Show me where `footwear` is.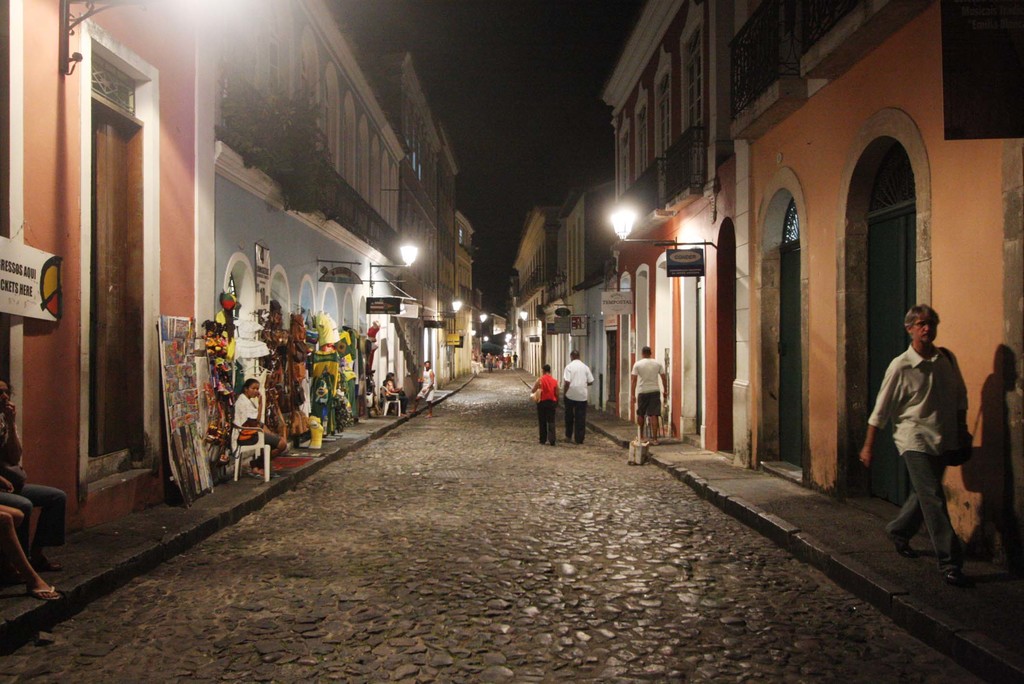
`footwear` is at [33,555,60,568].
